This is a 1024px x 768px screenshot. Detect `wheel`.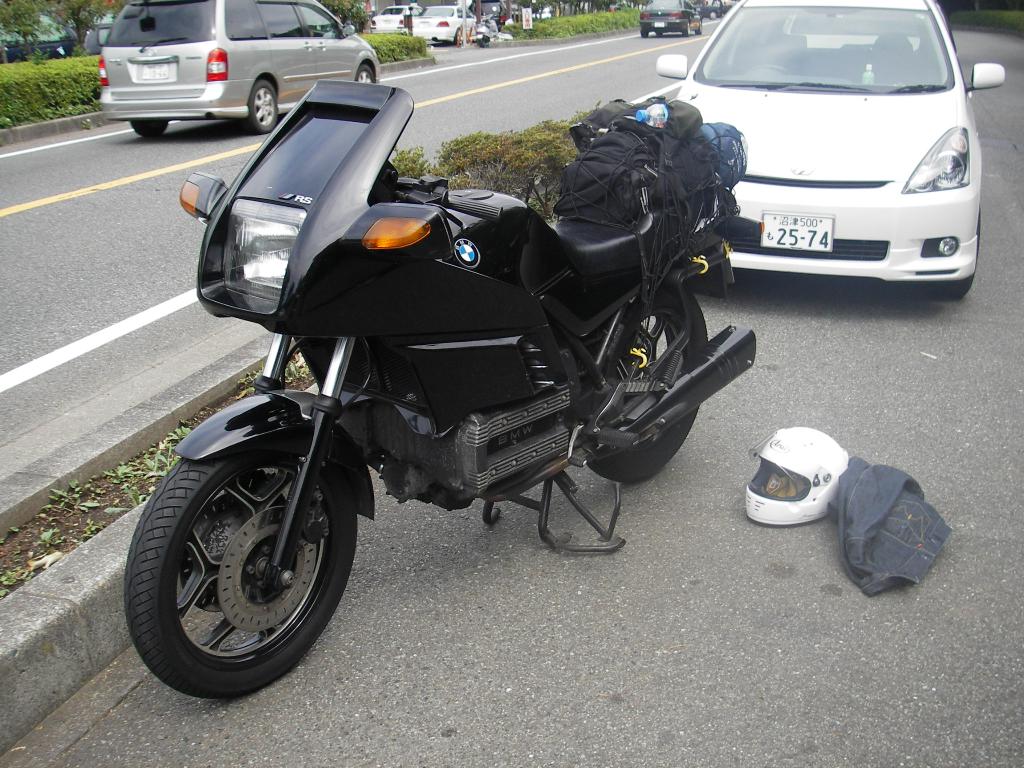
<bbox>641, 29, 648, 38</bbox>.
